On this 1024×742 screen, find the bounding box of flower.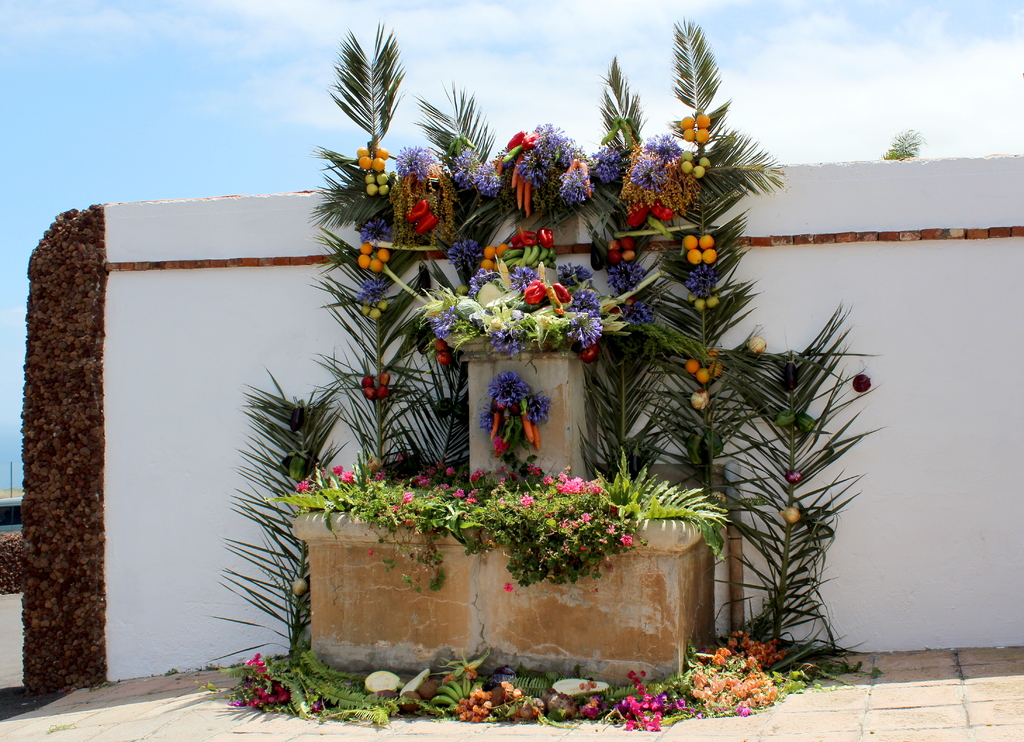
Bounding box: (left=337, top=469, right=359, bottom=490).
